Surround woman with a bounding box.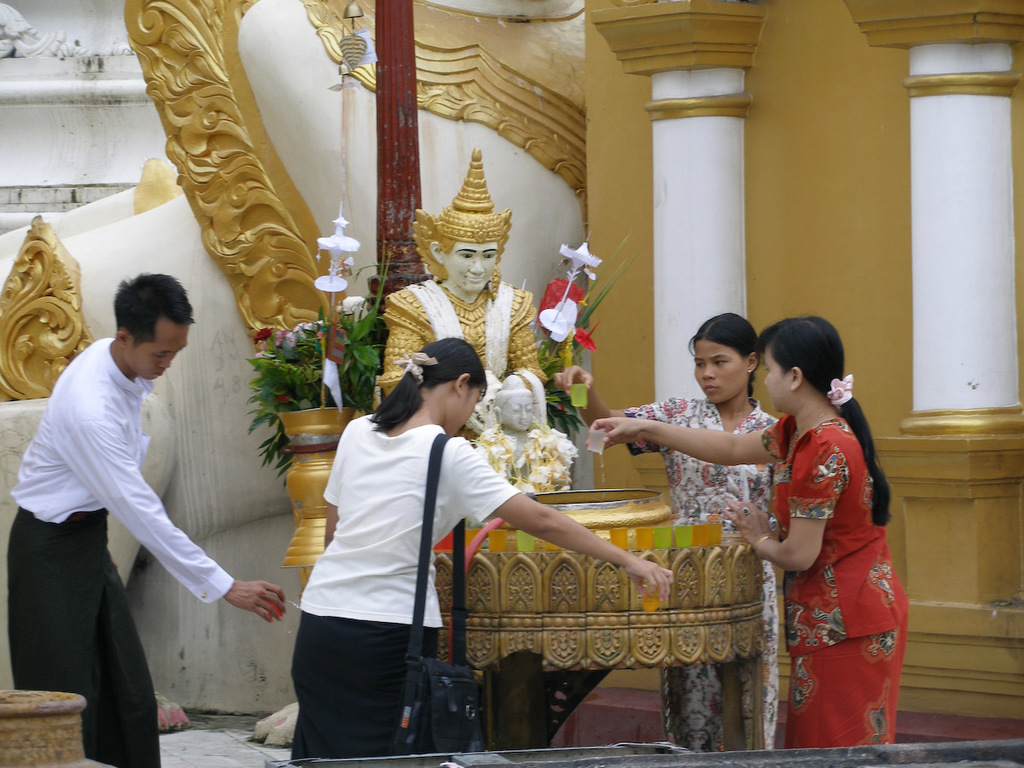
[281,336,684,767].
